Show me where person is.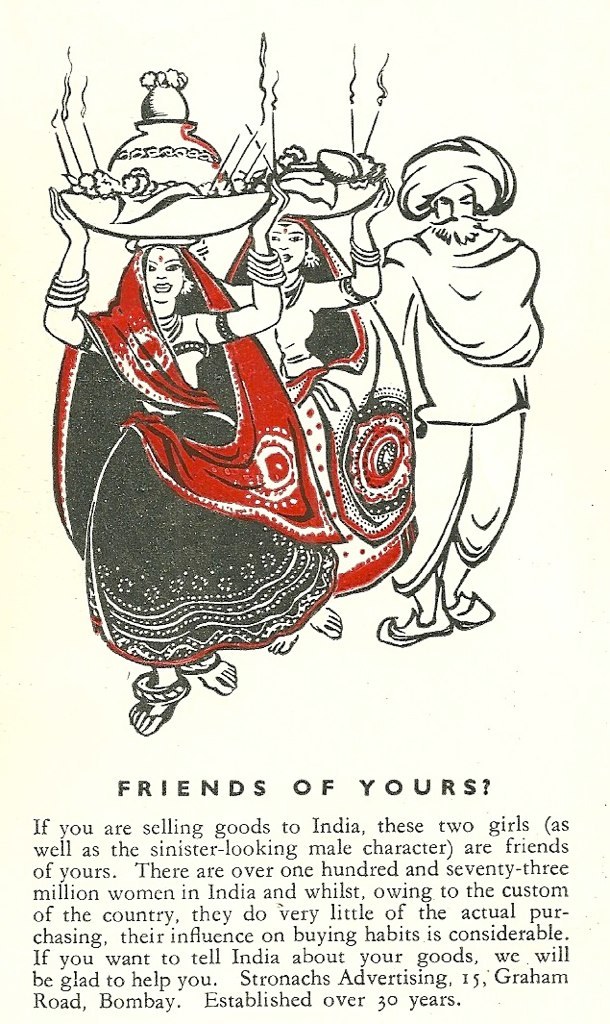
person is at locate(44, 185, 346, 740).
